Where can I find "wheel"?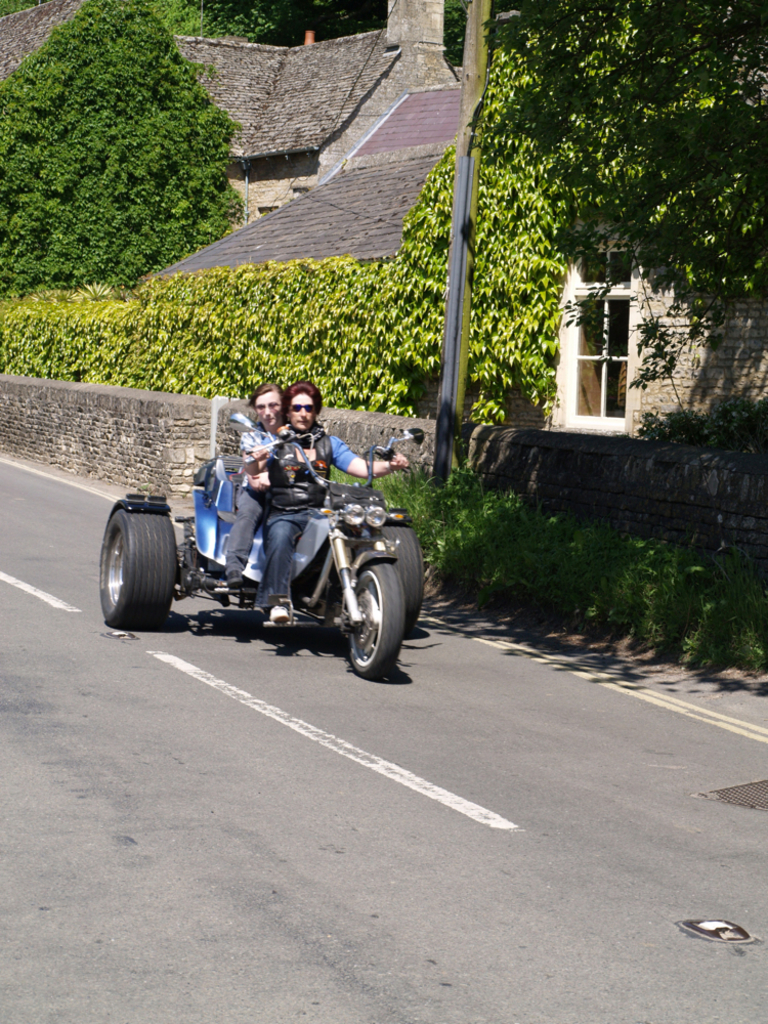
You can find it at crop(100, 506, 176, 625).
